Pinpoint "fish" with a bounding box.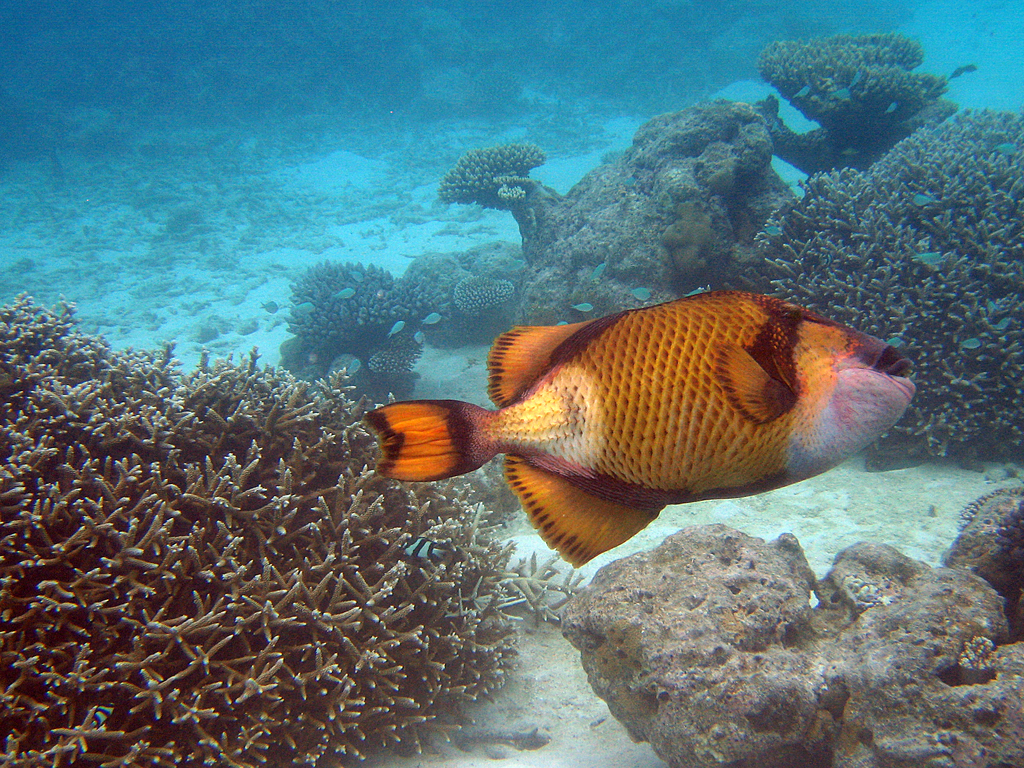
993,141,1016,155.
